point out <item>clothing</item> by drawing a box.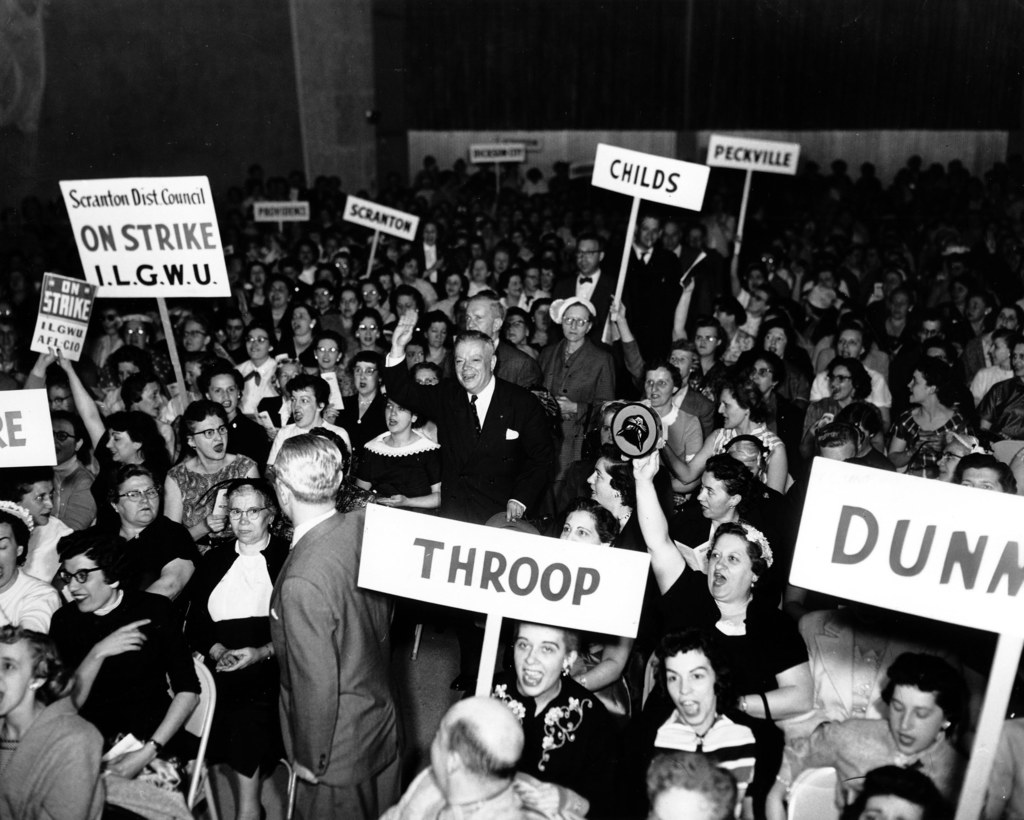
(left=540, top=337, right=622, bottom=426).
